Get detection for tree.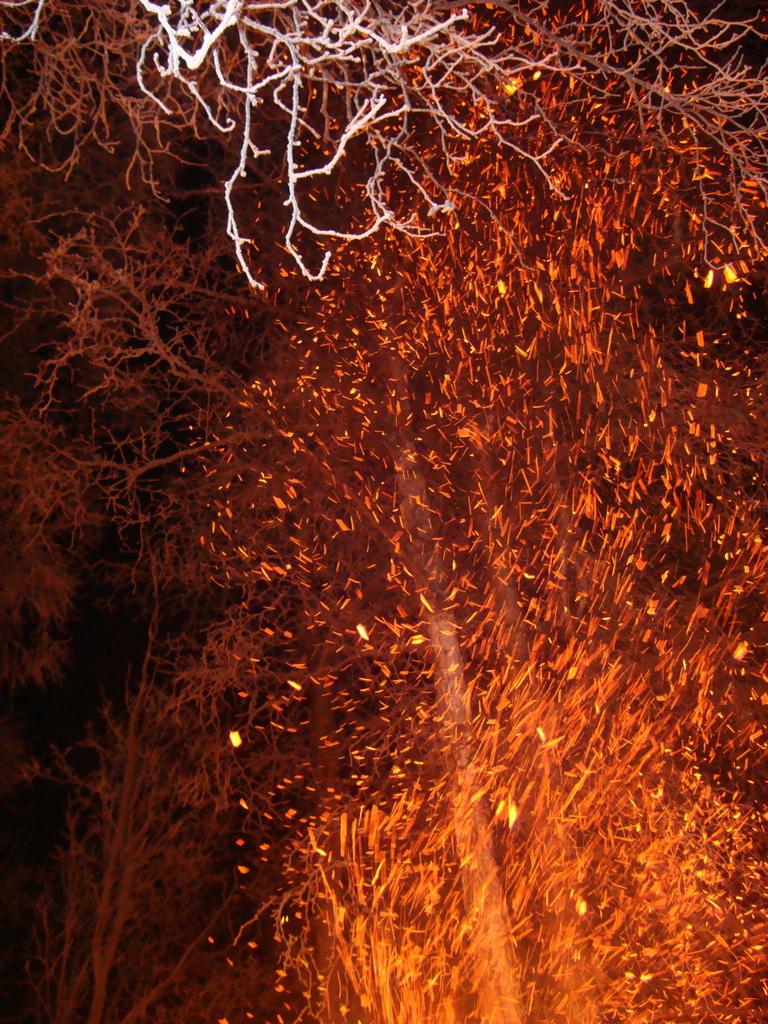
Detection: detection(0, 0, 767, 1023).
